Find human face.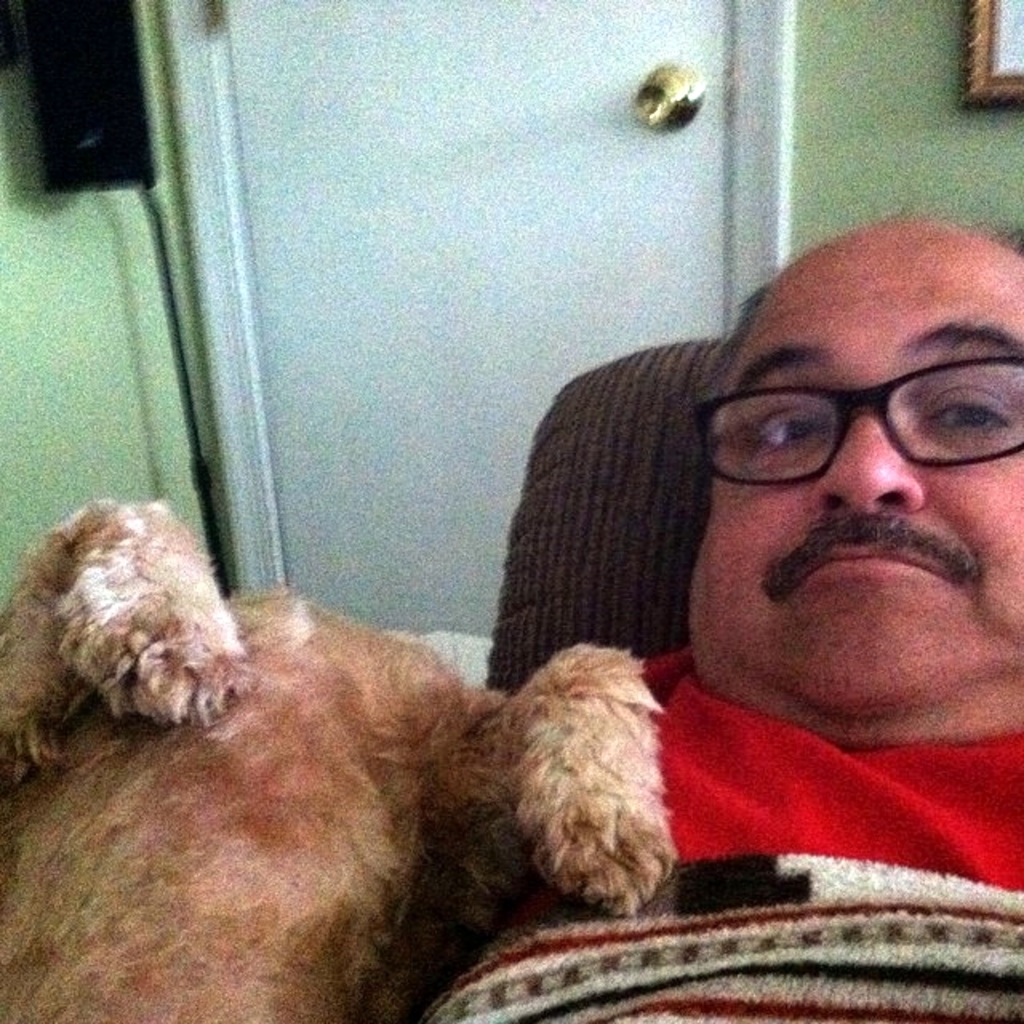
bbox=(691, 267, 1022, 722).
